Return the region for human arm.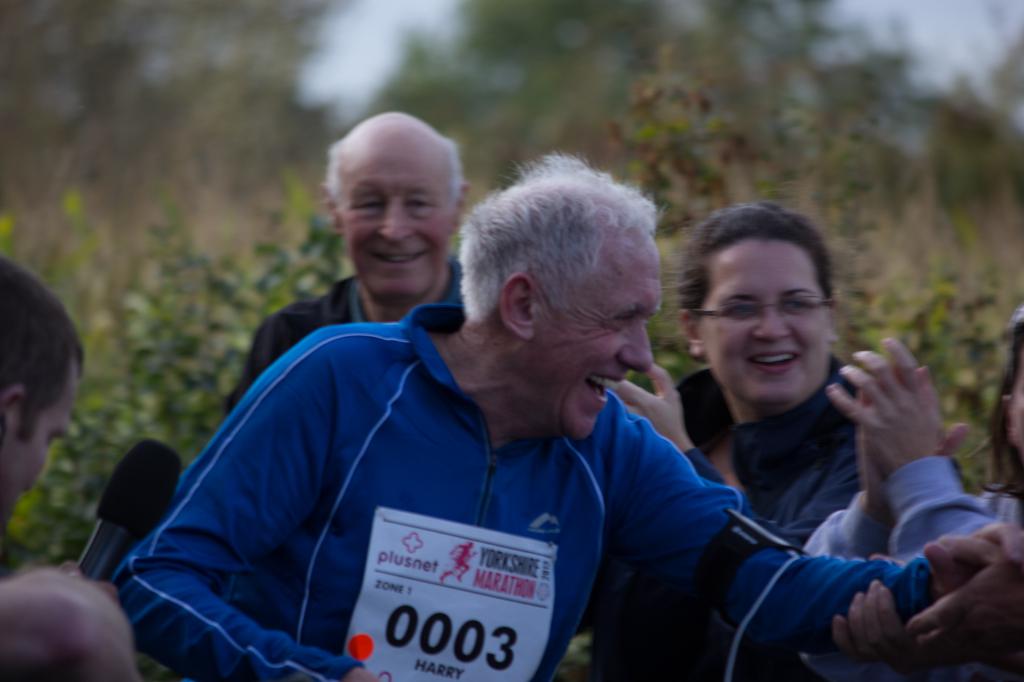
box=[832, 577, 942, 675].
